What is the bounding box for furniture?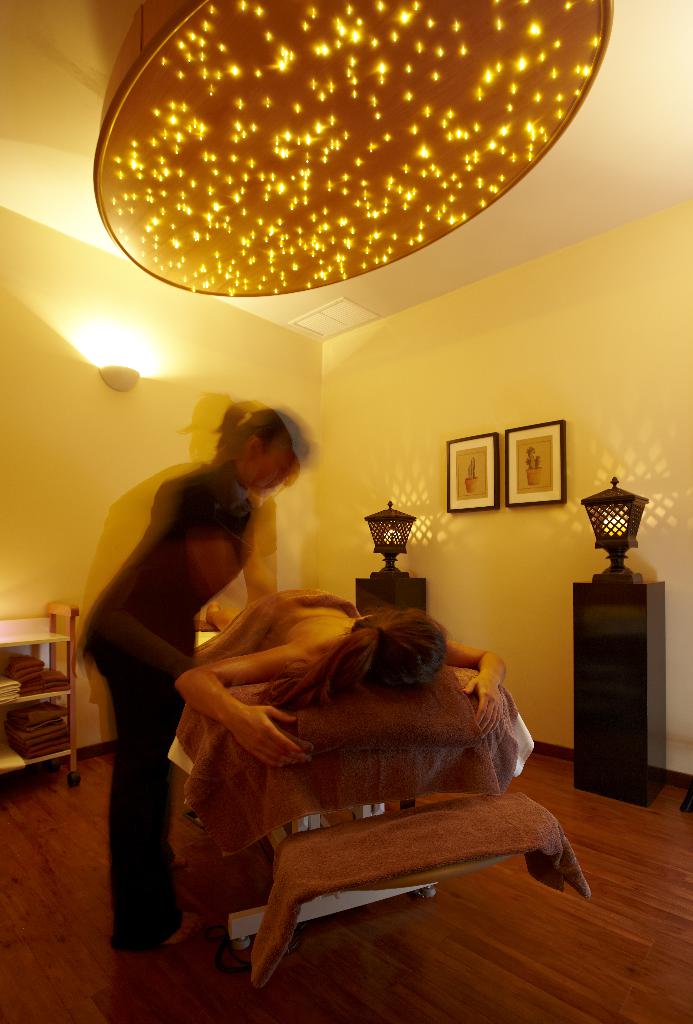
[0,602,76,791].
